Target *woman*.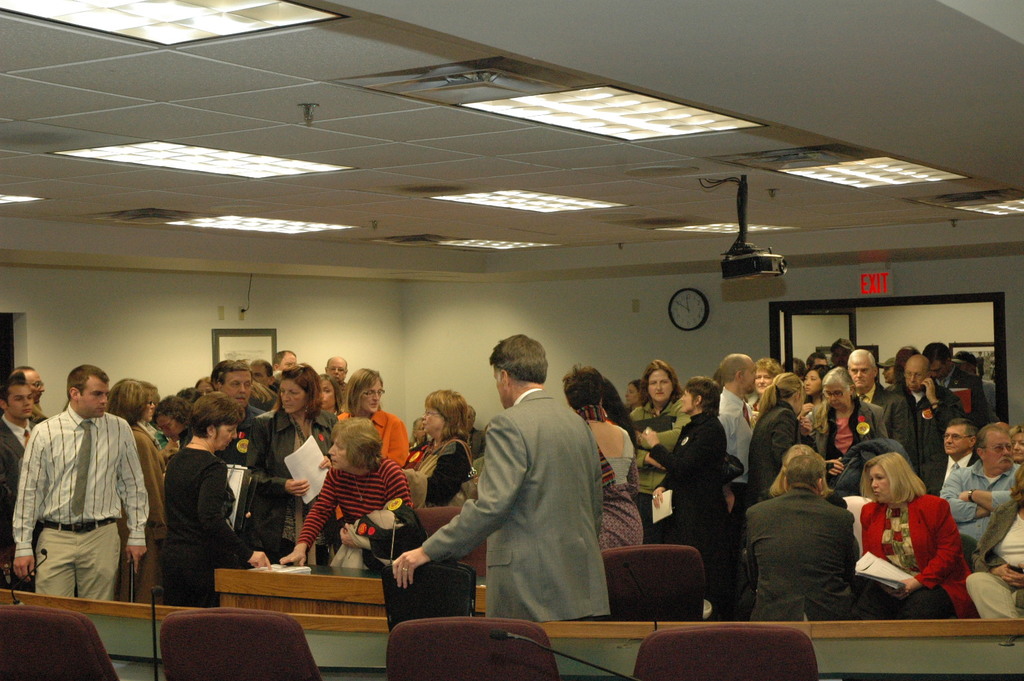
Target region: rect(739, 357, 782, 430).
